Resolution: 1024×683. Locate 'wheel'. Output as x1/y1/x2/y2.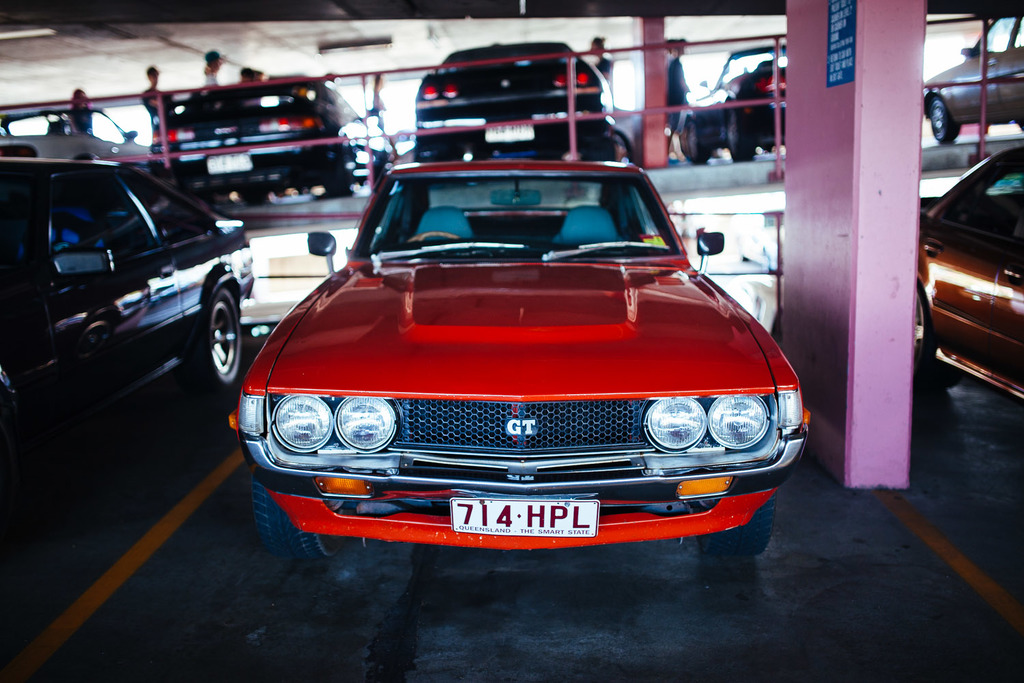
184/289/252/391.
